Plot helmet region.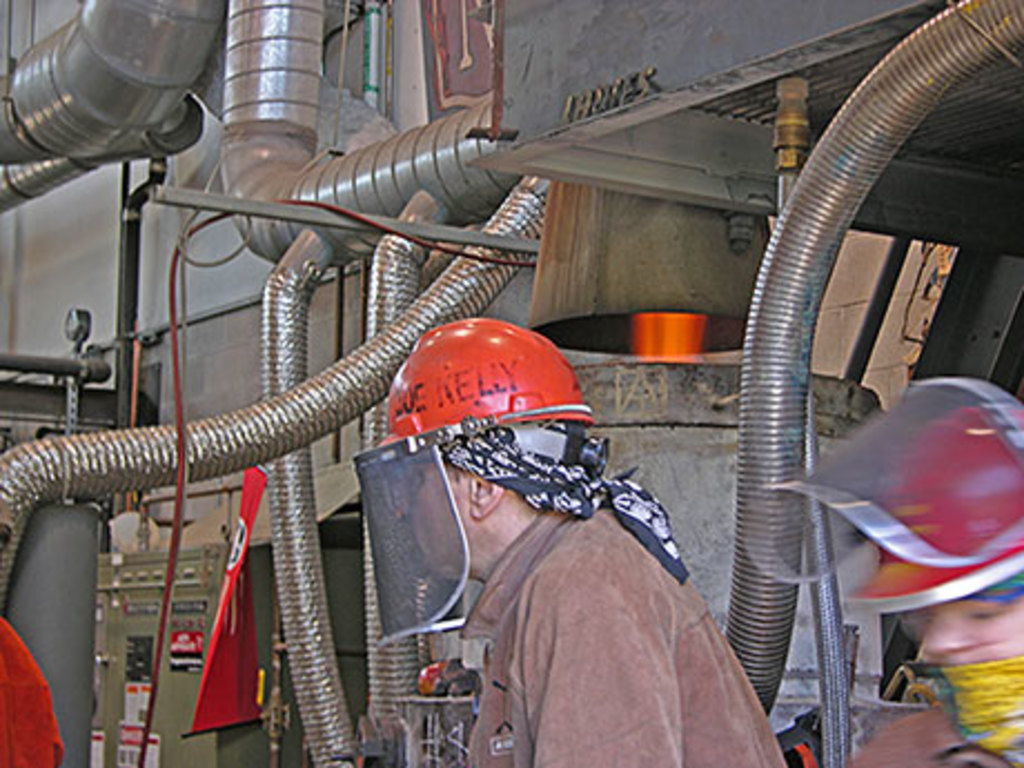
Plotted at x1=374, y1=329, x2=643, y2=548.
